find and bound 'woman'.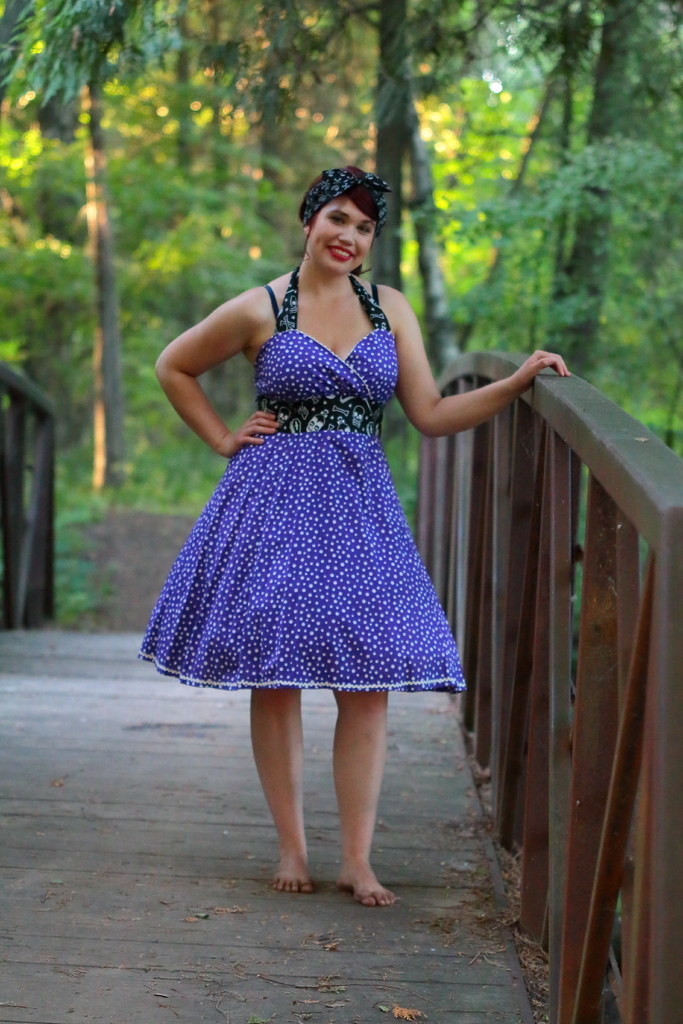
Bound: box(152, 180, 483, 874).
